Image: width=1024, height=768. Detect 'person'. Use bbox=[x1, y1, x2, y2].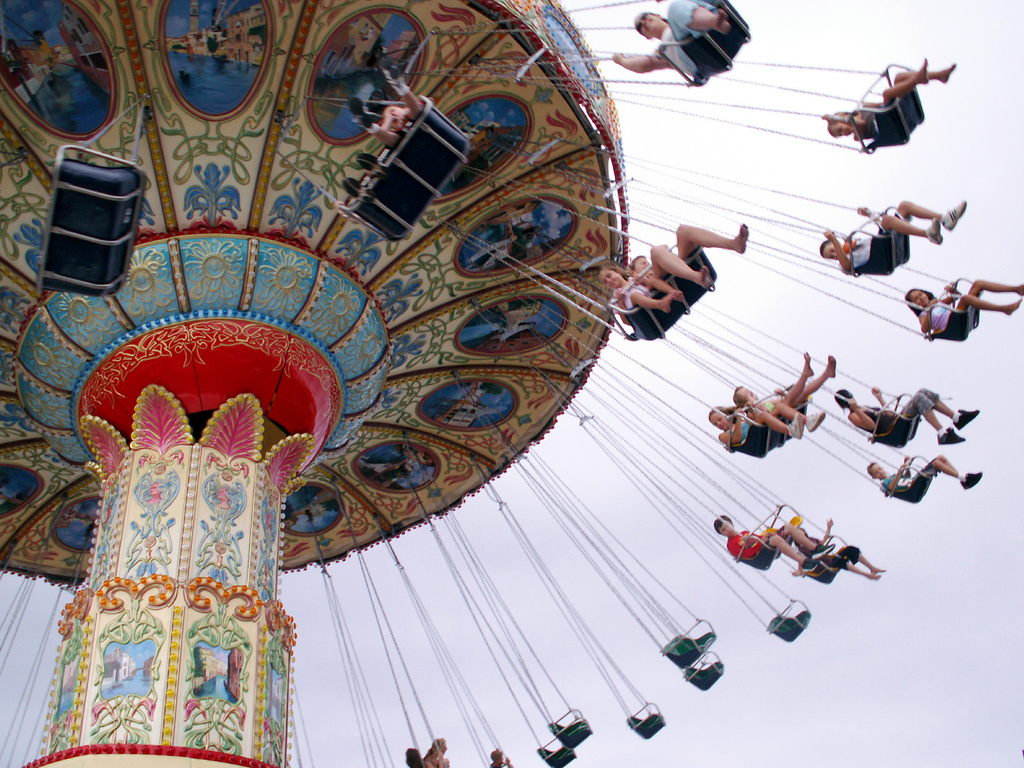
bbox=[629, 223, 749, 290].
